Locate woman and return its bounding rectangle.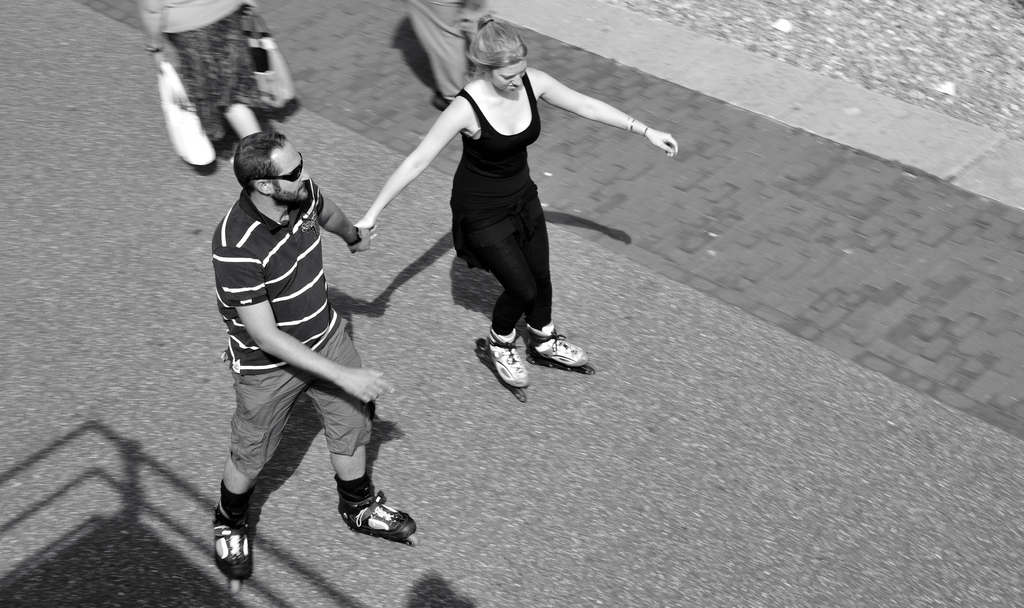
369, 0, 594, 381.
